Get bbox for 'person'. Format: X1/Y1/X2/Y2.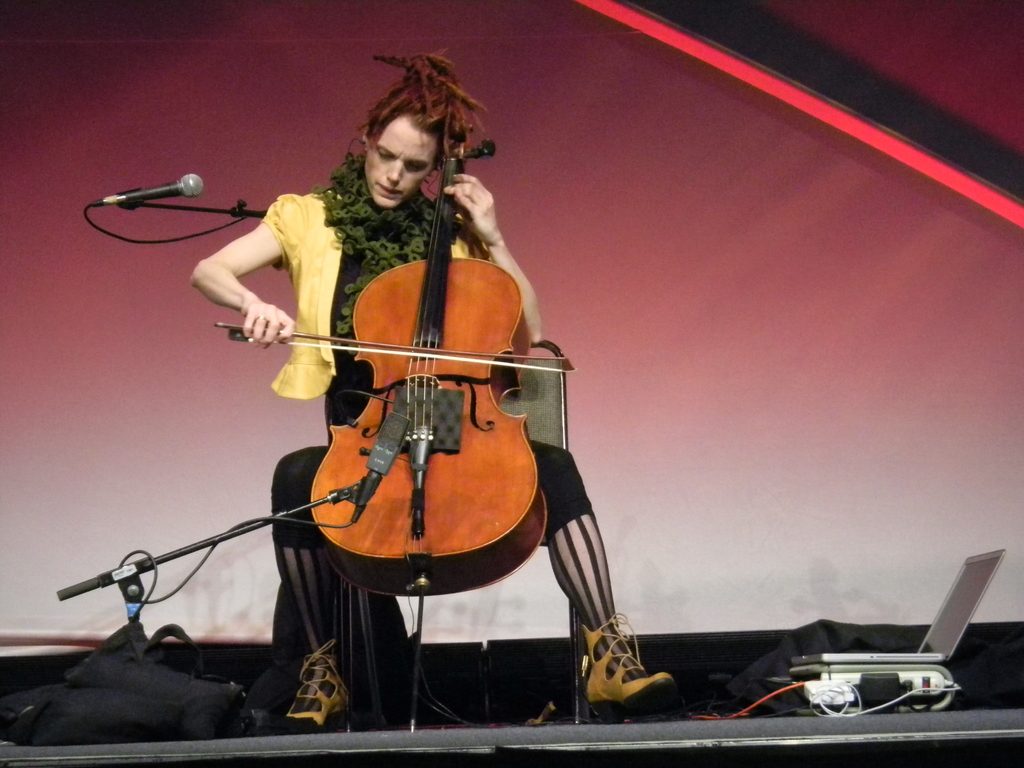
180/30/577/730.
